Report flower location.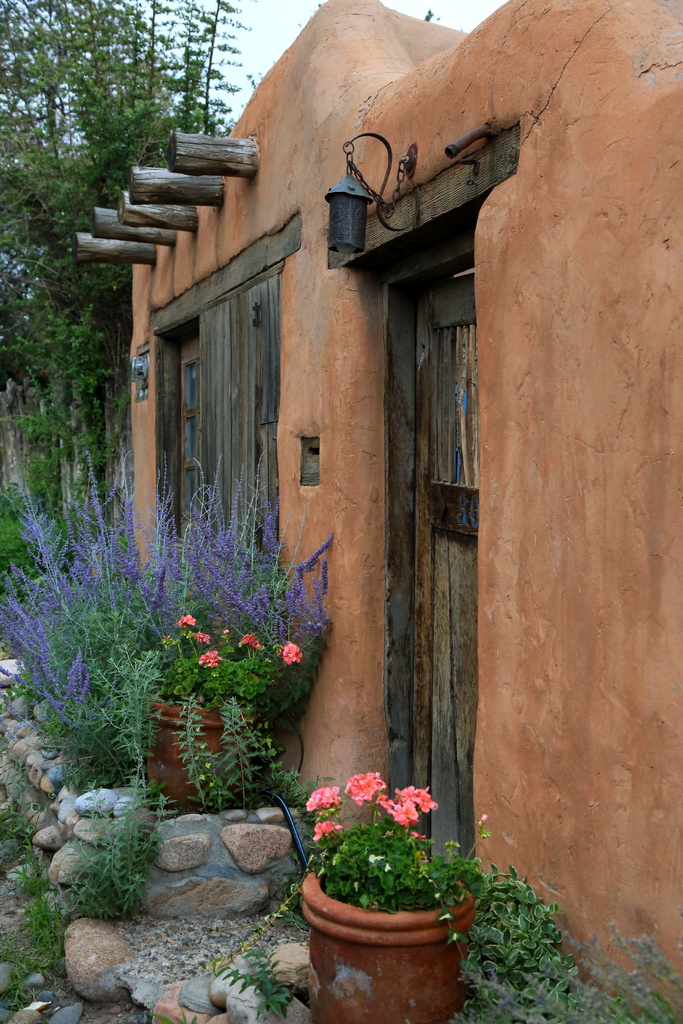
Report: select_region(171, 618, 197, 630).
